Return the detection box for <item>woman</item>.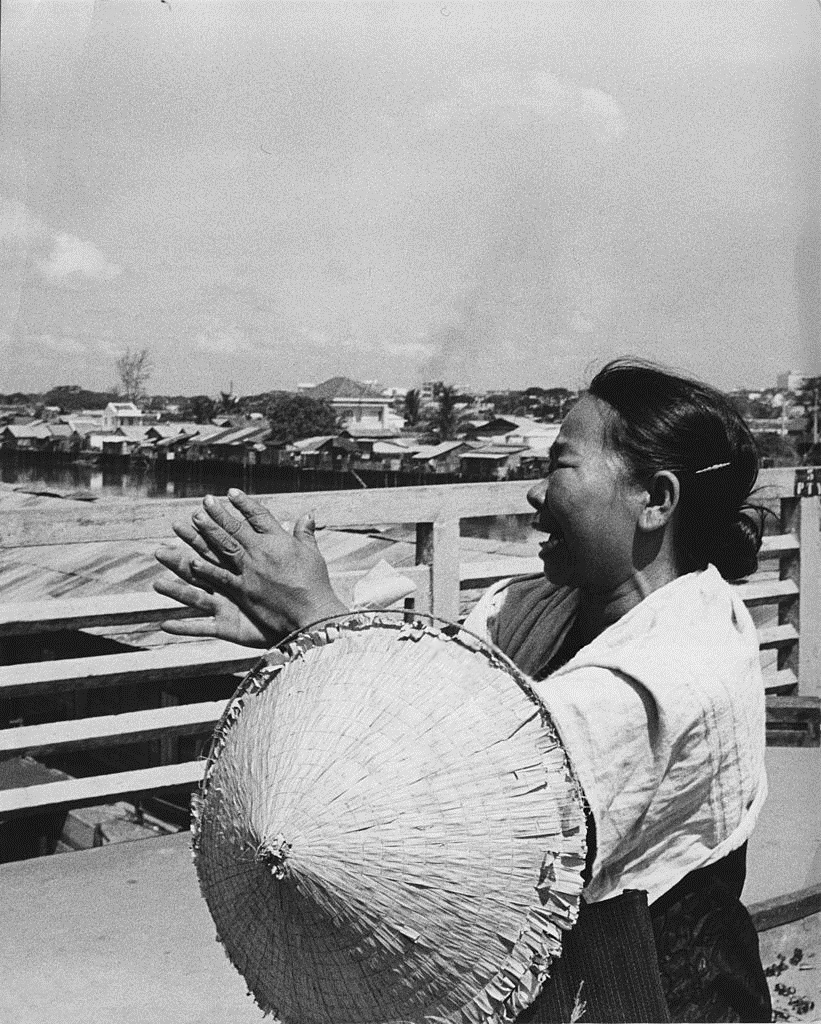
rect(230, 389, 736, 1023).
